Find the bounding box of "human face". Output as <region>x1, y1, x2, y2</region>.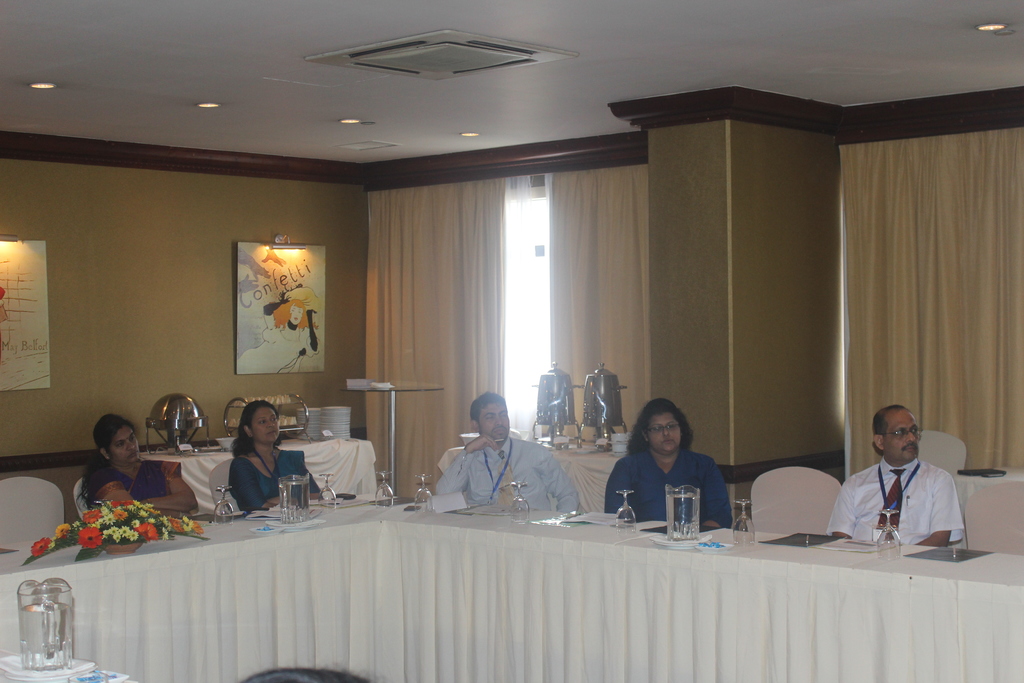
<region>479, 407, 508, 441</region>.
